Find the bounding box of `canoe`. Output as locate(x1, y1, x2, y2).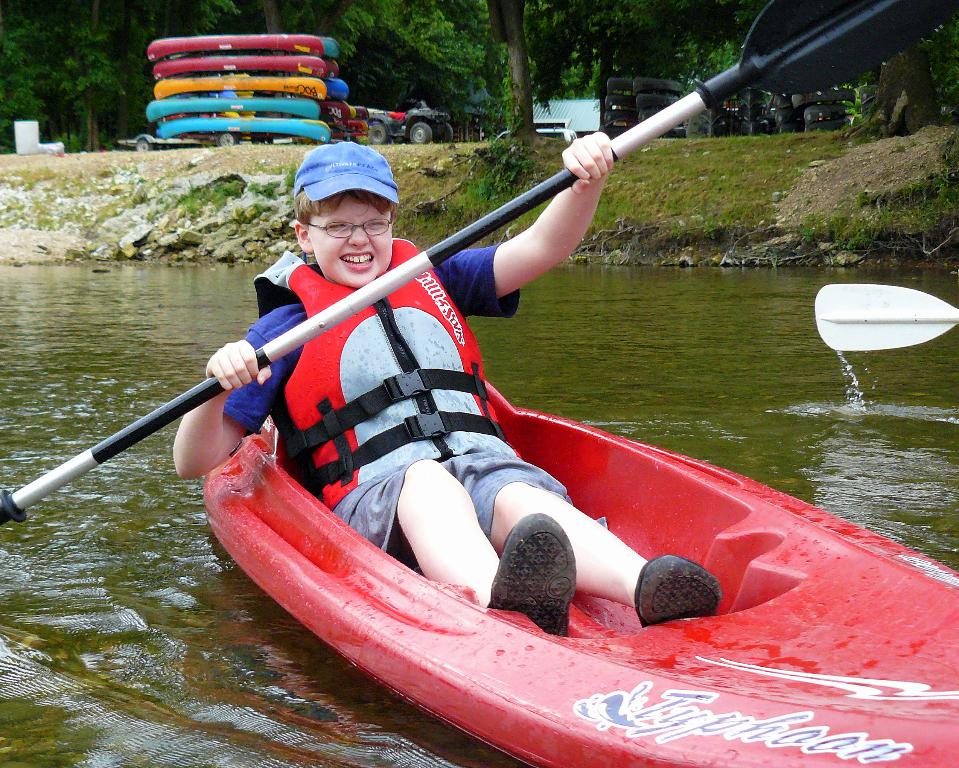
locate(155, 55, 327, 79).
